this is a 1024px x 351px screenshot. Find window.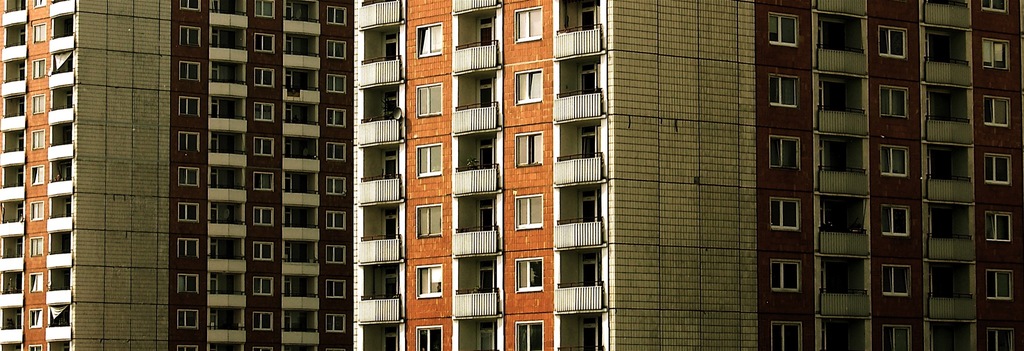
Bounding box: (324, 76, 345, 94).
